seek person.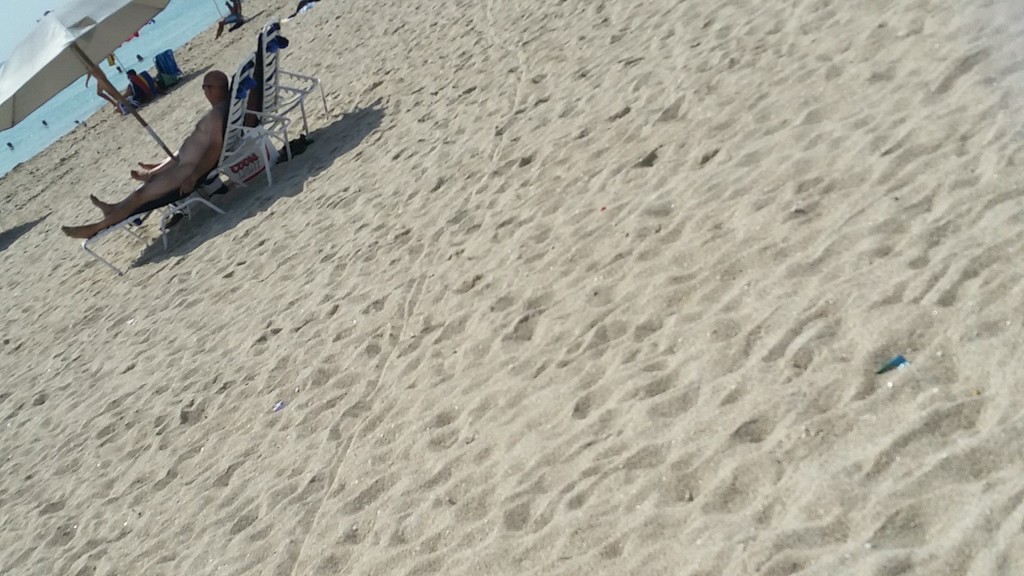
left=88, top=67, right=115, bottom=106.
